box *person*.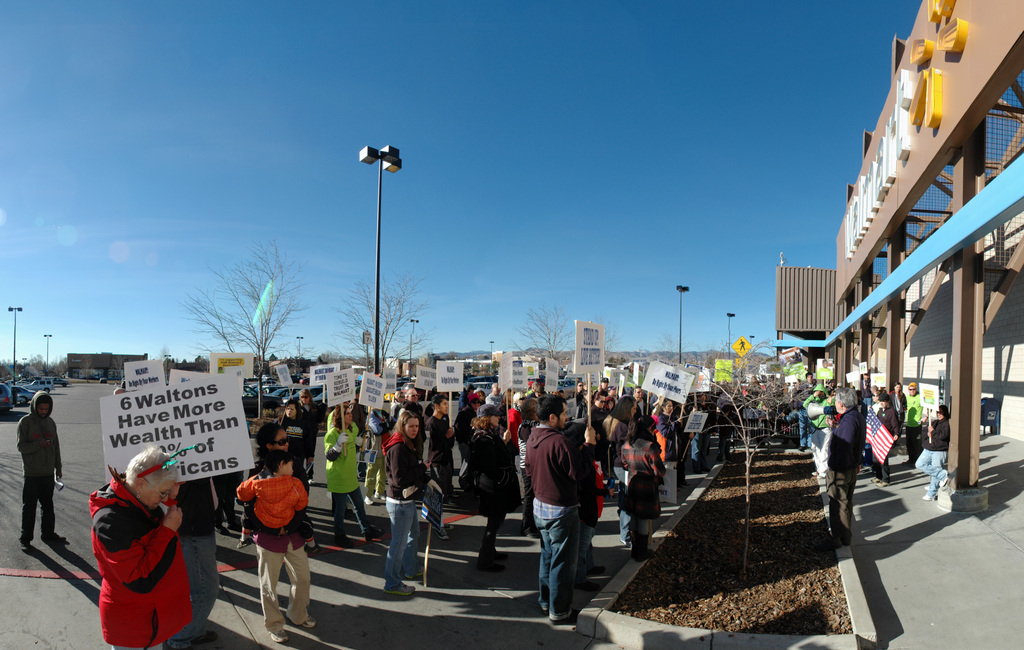
518,388,603,623.
